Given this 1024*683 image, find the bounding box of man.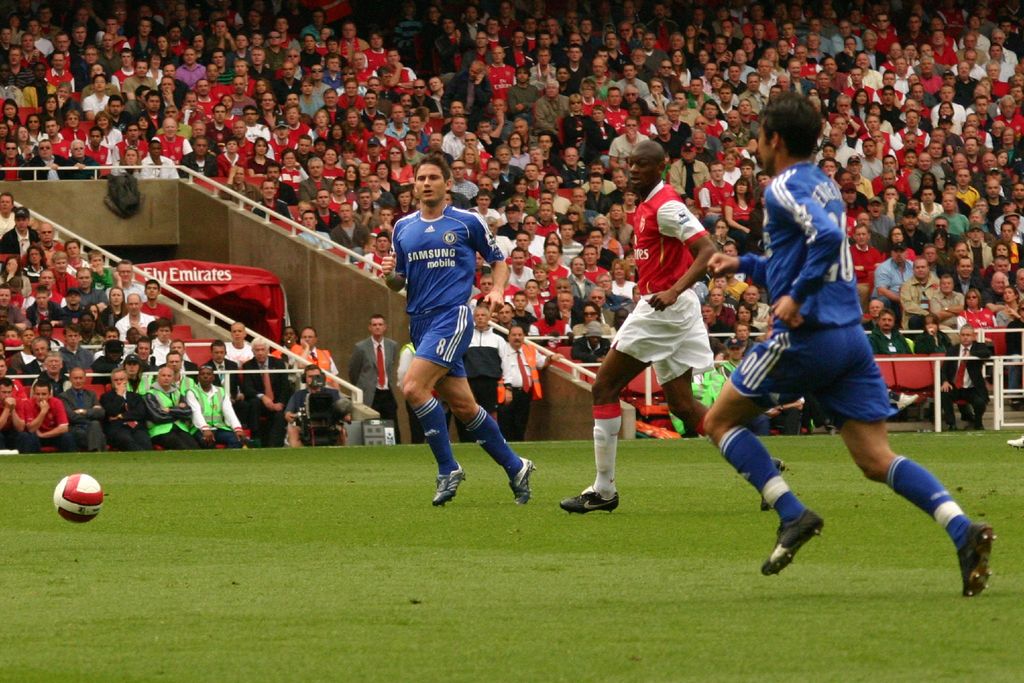
[778, 21, 803, 53].
